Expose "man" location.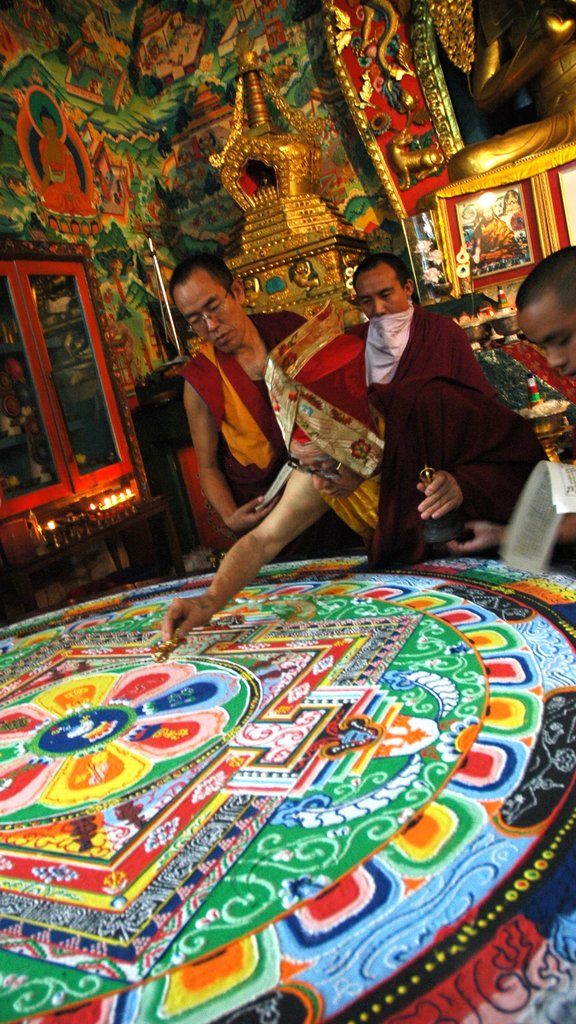
Exposed at bbox=[167, 259, 420, 604].
